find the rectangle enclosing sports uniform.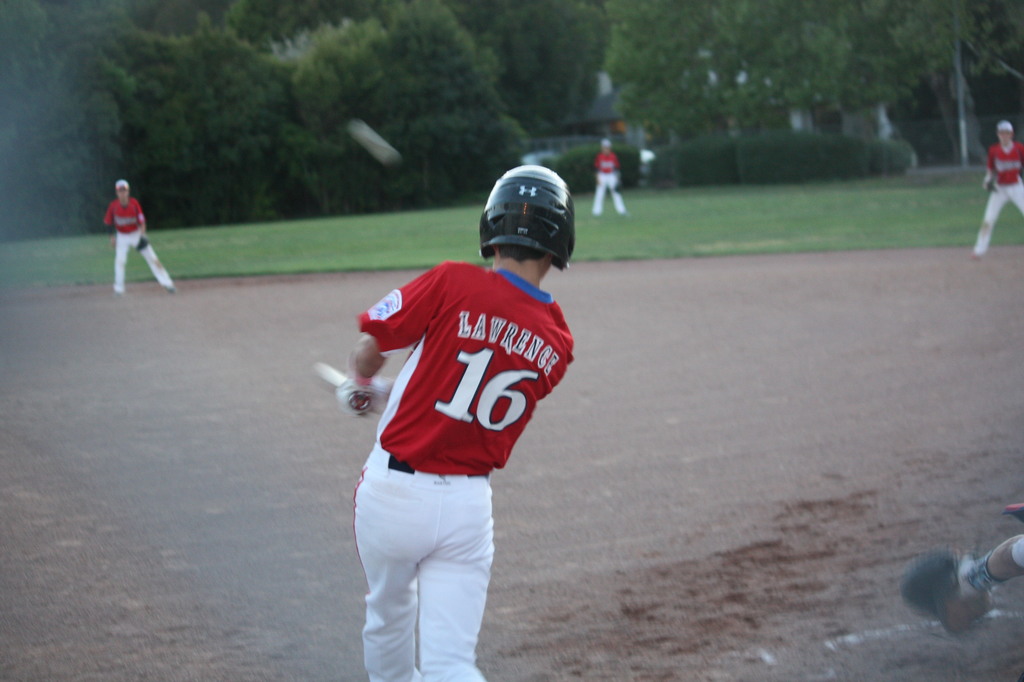
box=[975, 138, 1023, 260].
